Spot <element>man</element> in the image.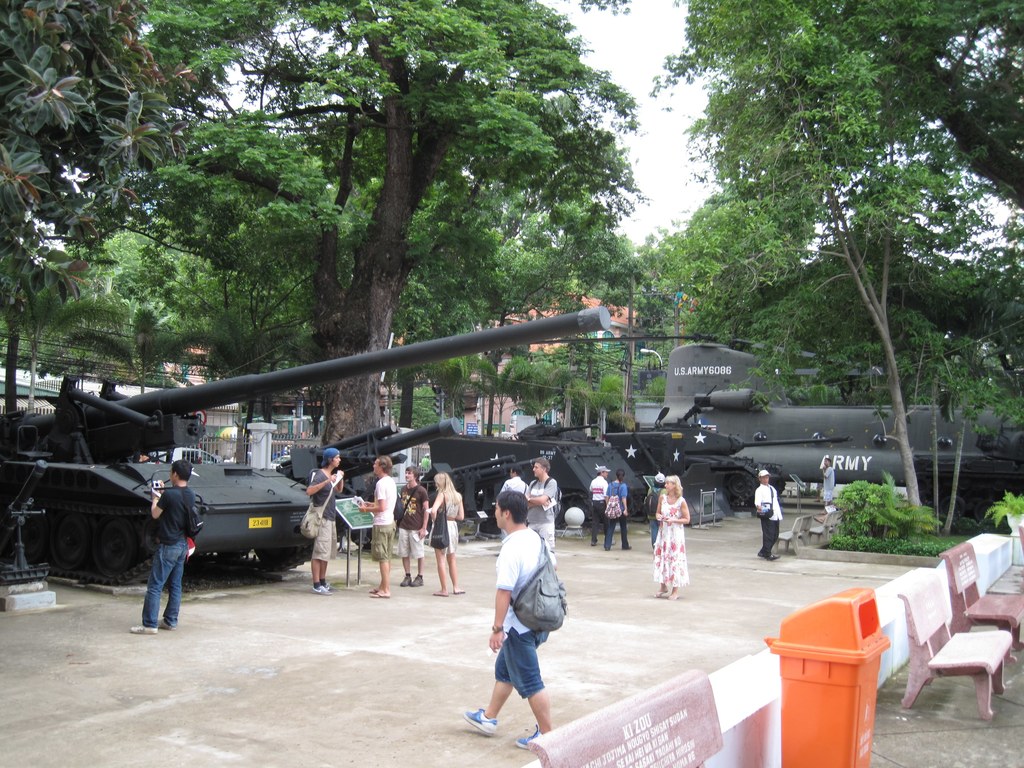
<element>man</element> found at BBox(356, 454, 397, 596).
